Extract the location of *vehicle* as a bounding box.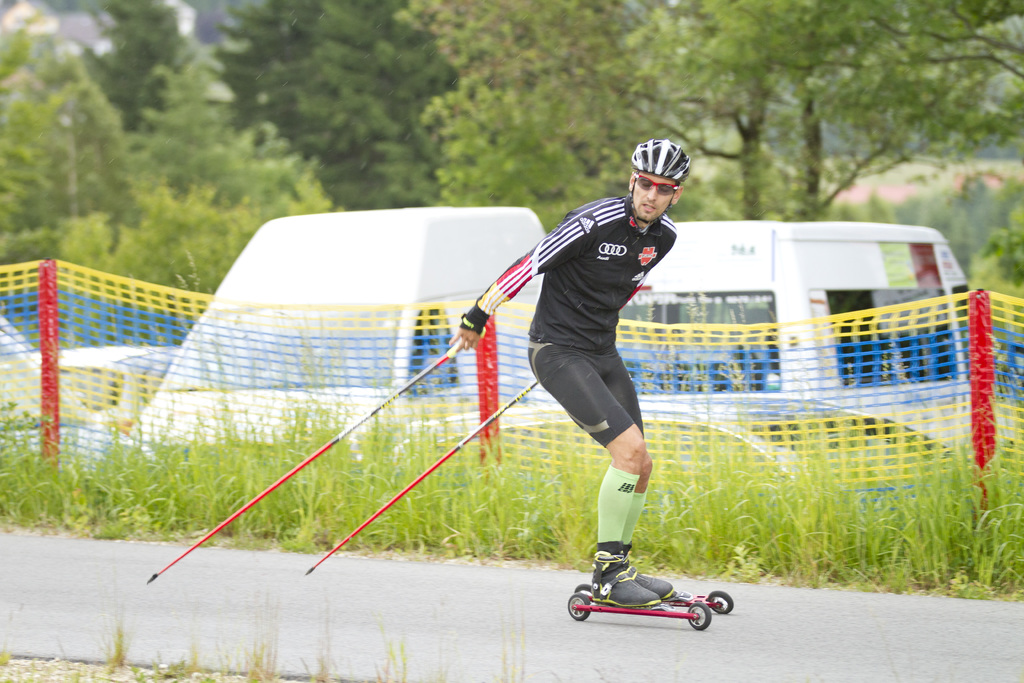
[35, 340, 189, 439].
